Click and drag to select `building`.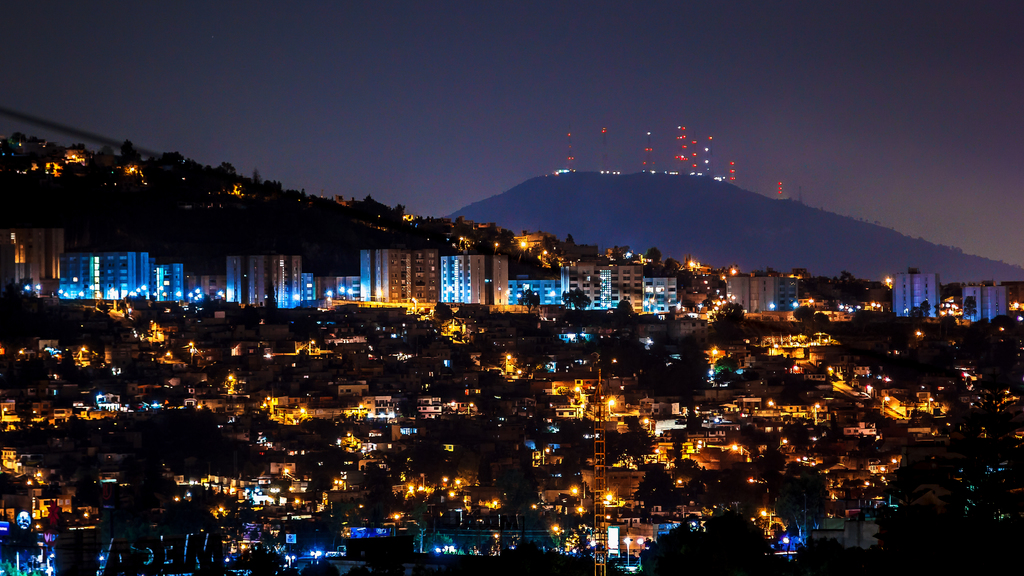
Selection: x1=892, y1=267, x2=941, y2=317.
